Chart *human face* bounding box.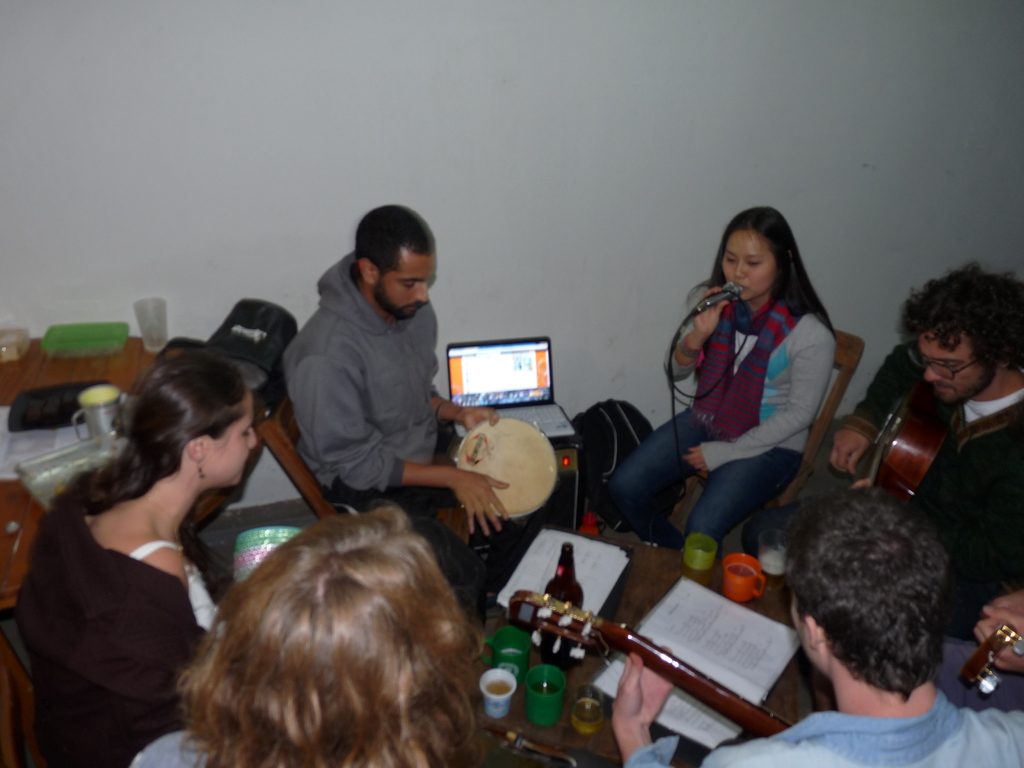
Charted: [x1=202, y1=390, x2=262, y2=487].
